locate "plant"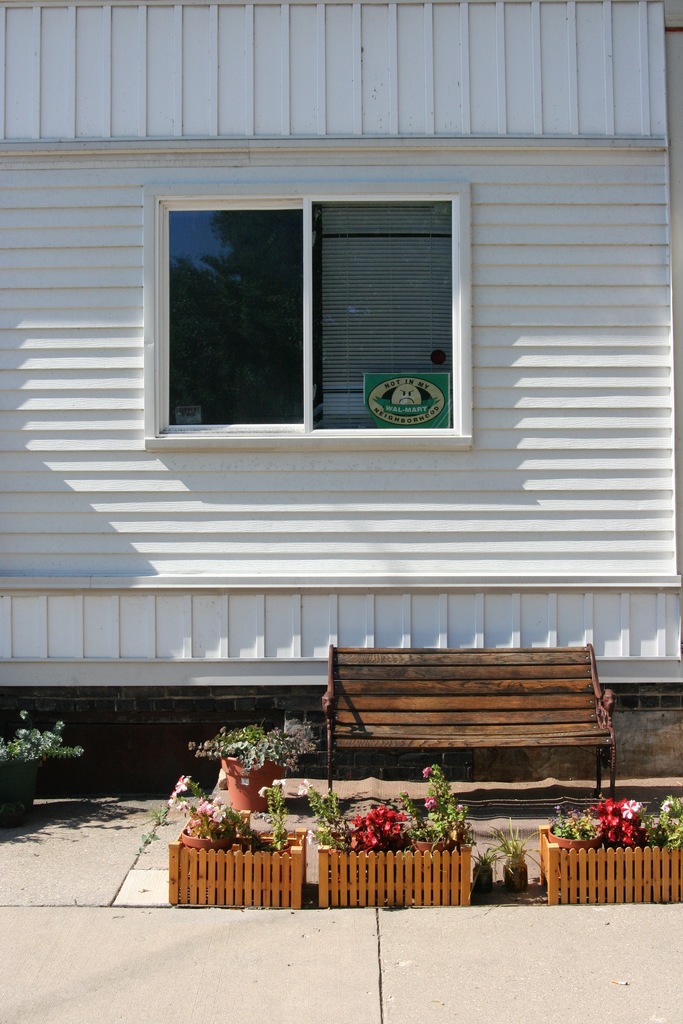
box(138, 799, 166, 822)
